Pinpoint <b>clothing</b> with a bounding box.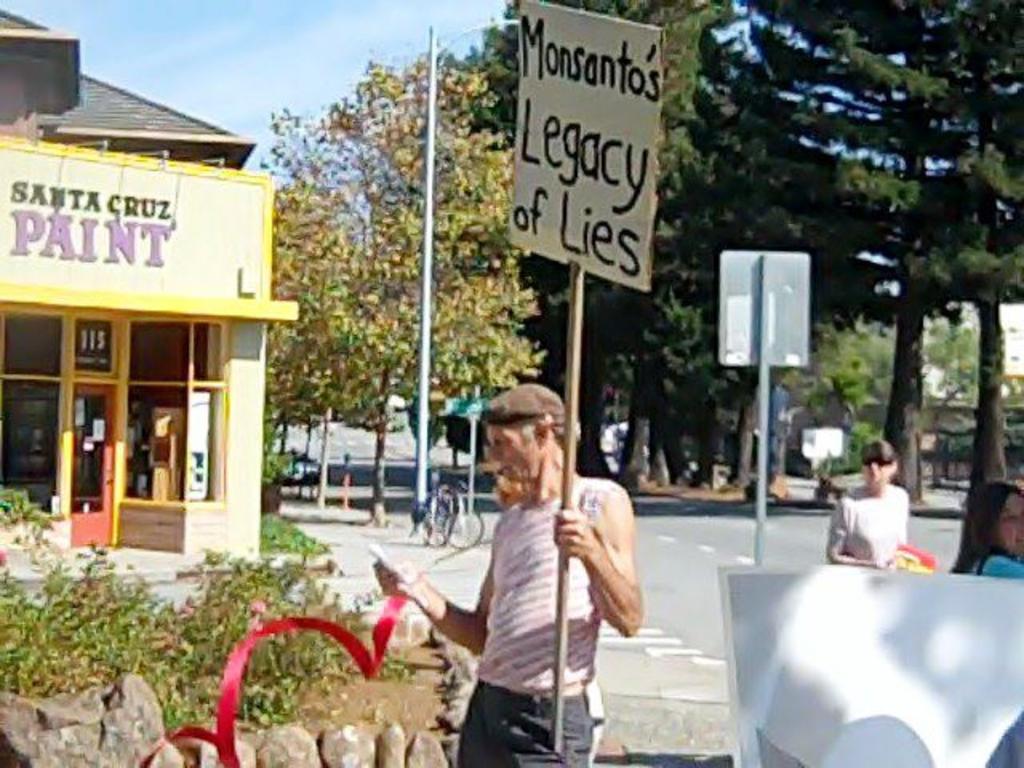
443/434/638/746.
